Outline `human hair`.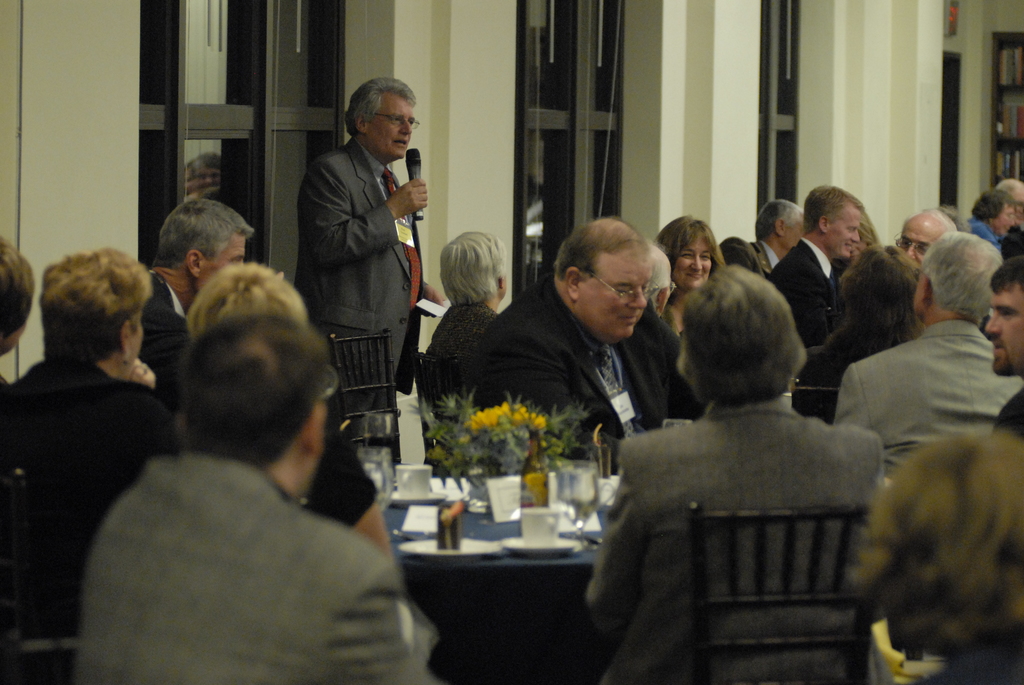
Outline: {"x1": 653, "y1": 211, "x2": 721, "y2": 271}.
